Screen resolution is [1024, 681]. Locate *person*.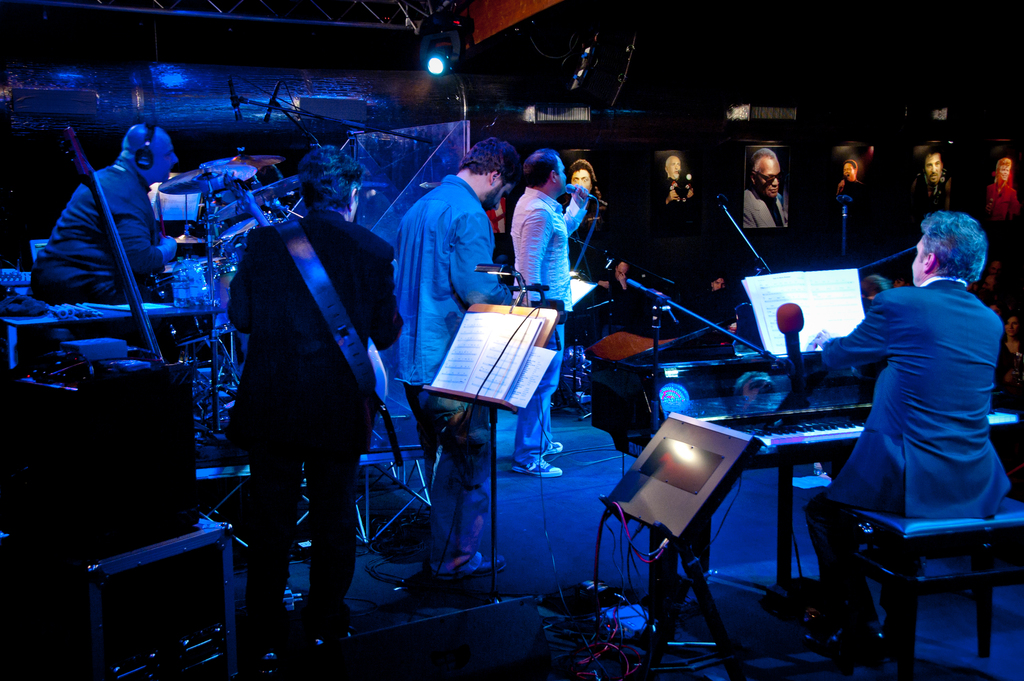
221,147,408,671.
